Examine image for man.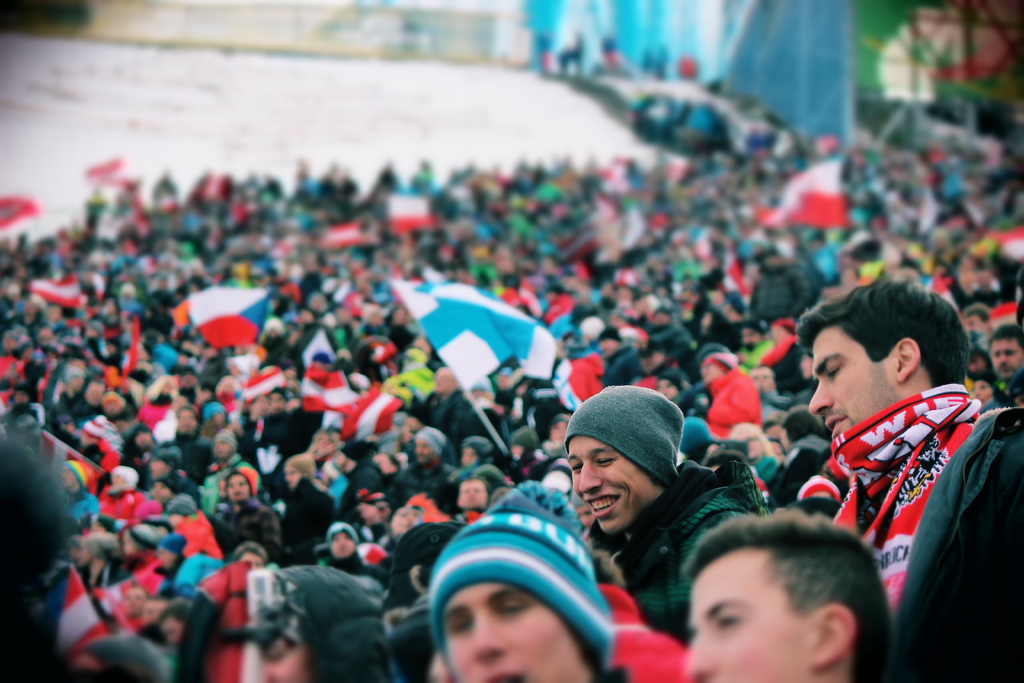
Examination result: [299, 349, 334, 411].
